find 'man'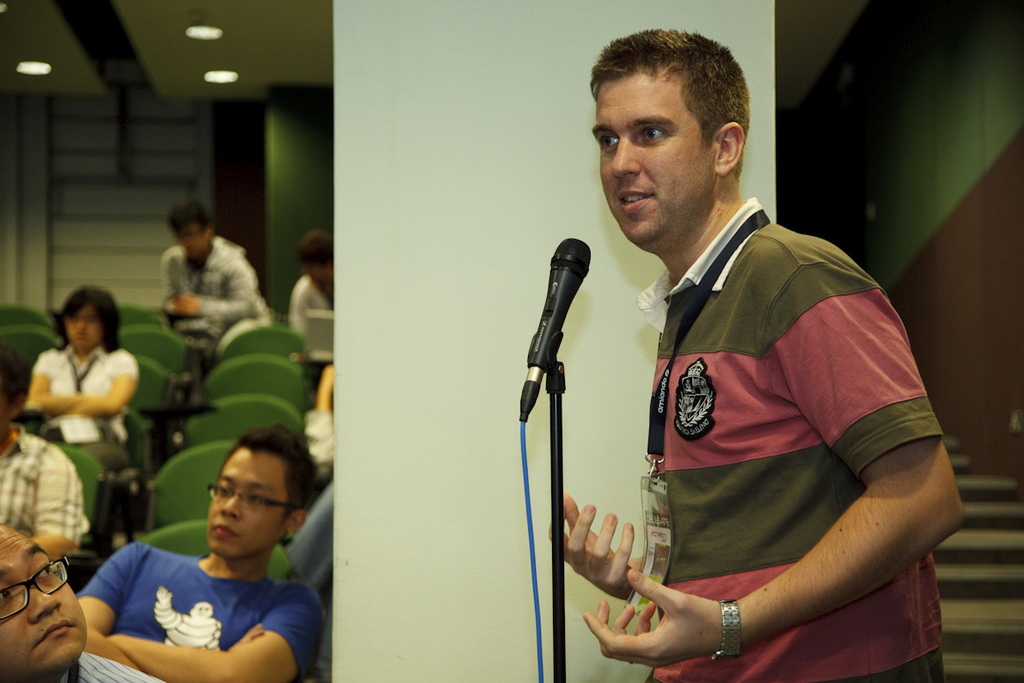
[left=159, top=201, right=272, bottom=335]
